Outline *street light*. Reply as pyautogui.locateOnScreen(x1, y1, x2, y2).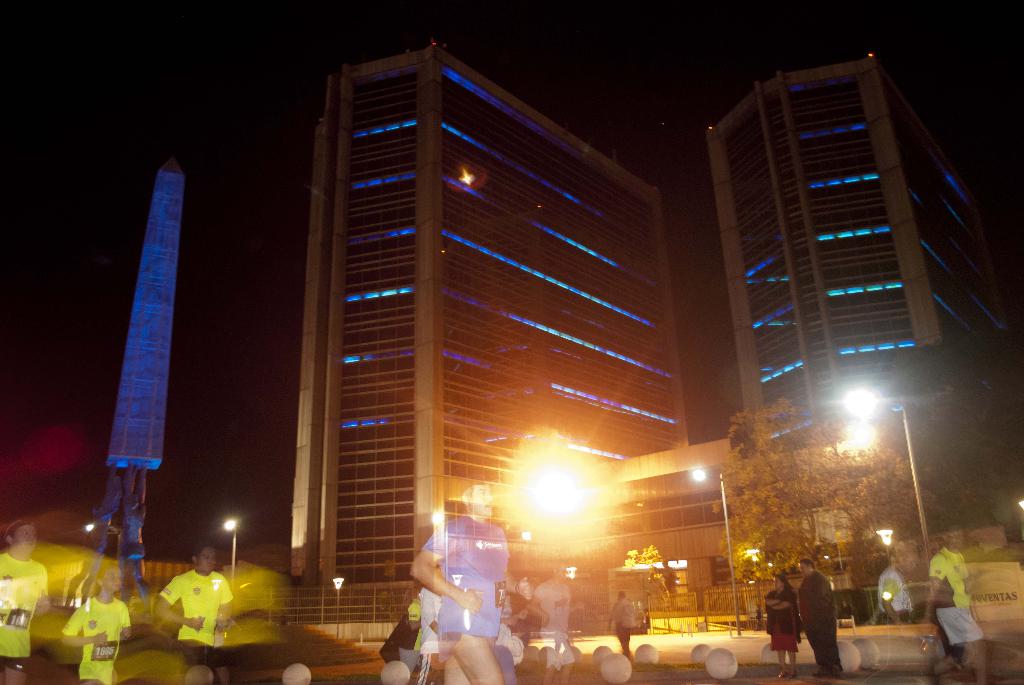
pyautogui.locateOnScreen(331, 576, 353, 643).
